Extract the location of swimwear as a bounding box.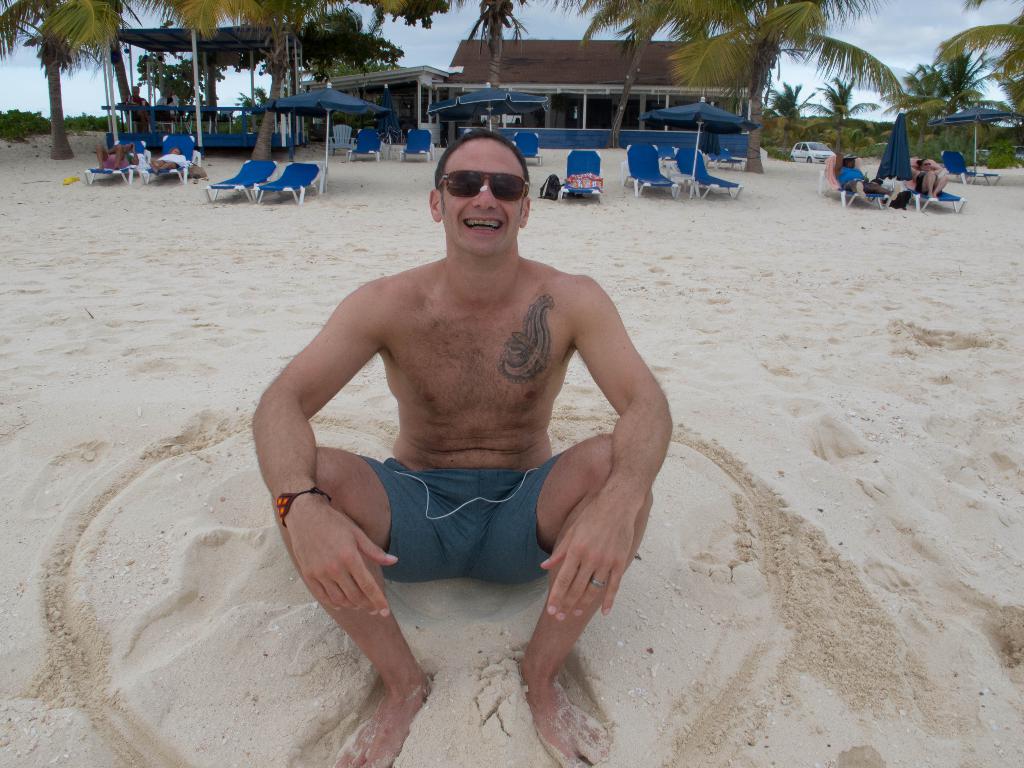
pyautogui.locateOnScreen(360, 451, 562, 577).
